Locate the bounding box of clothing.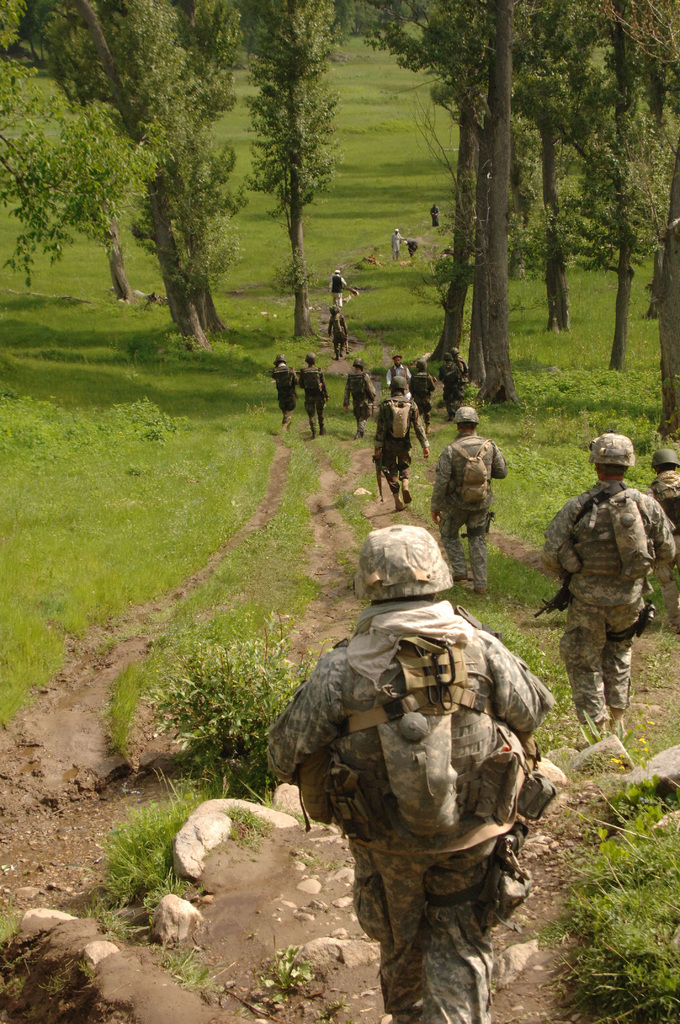
Bounding box: 368,390,428,499.
